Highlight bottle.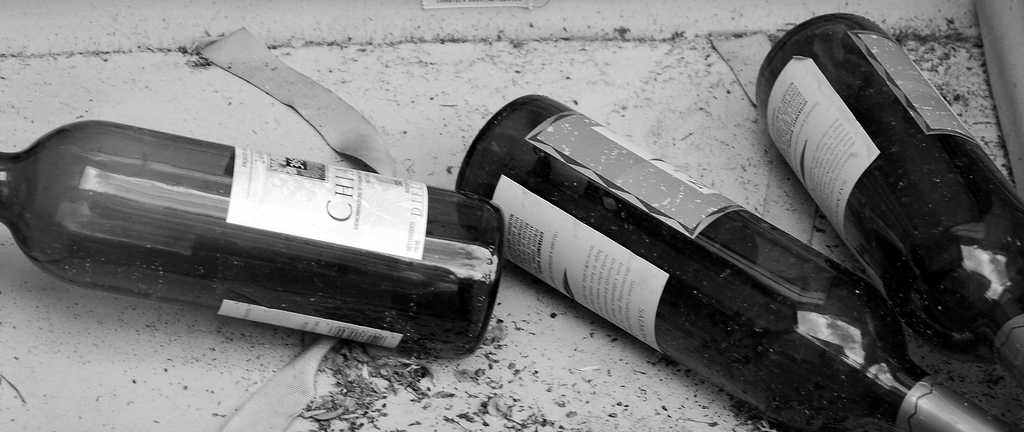
Highlighted region: [x1=452, y1=86, x2=1021, y2=431].
